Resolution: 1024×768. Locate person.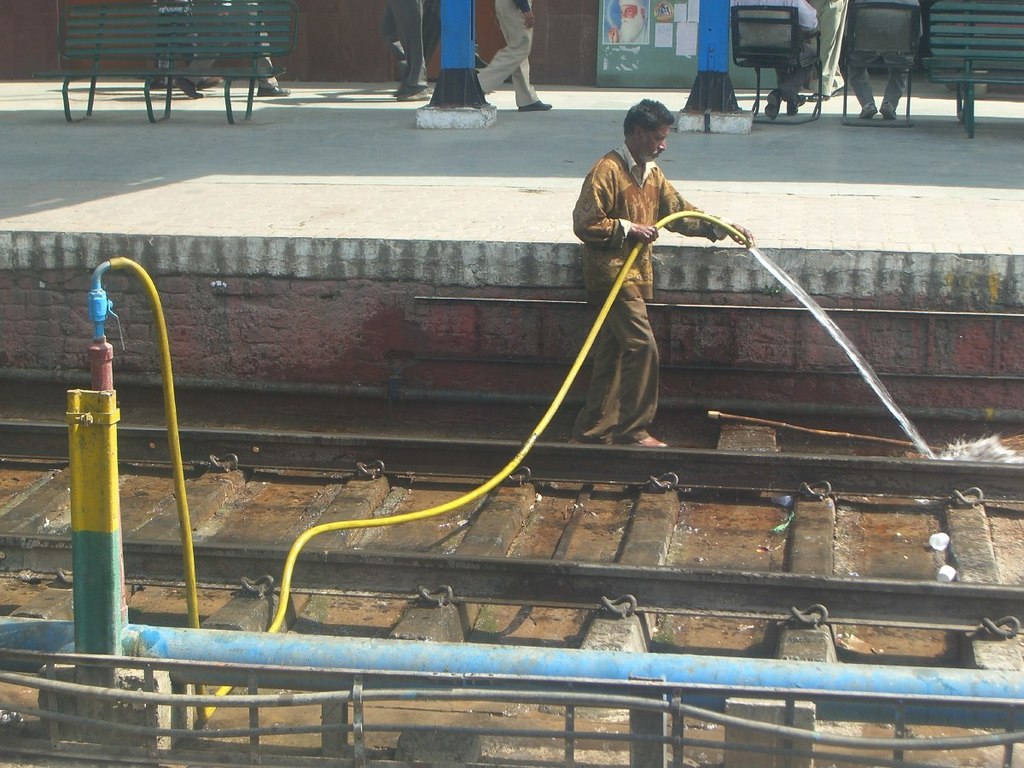
bbox=(857, 0, 927, 125).
